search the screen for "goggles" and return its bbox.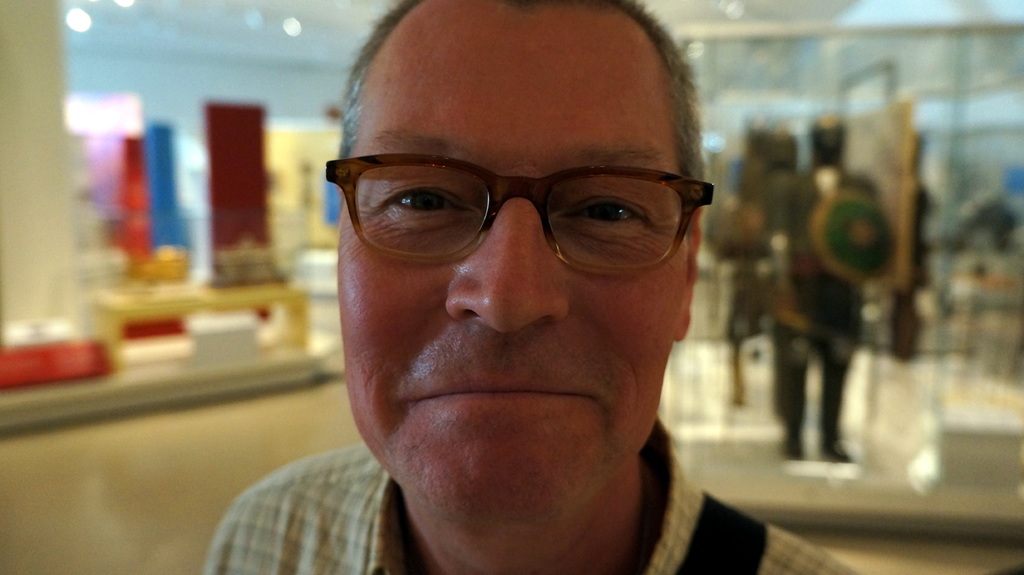
Found: 344 129 717 272.
